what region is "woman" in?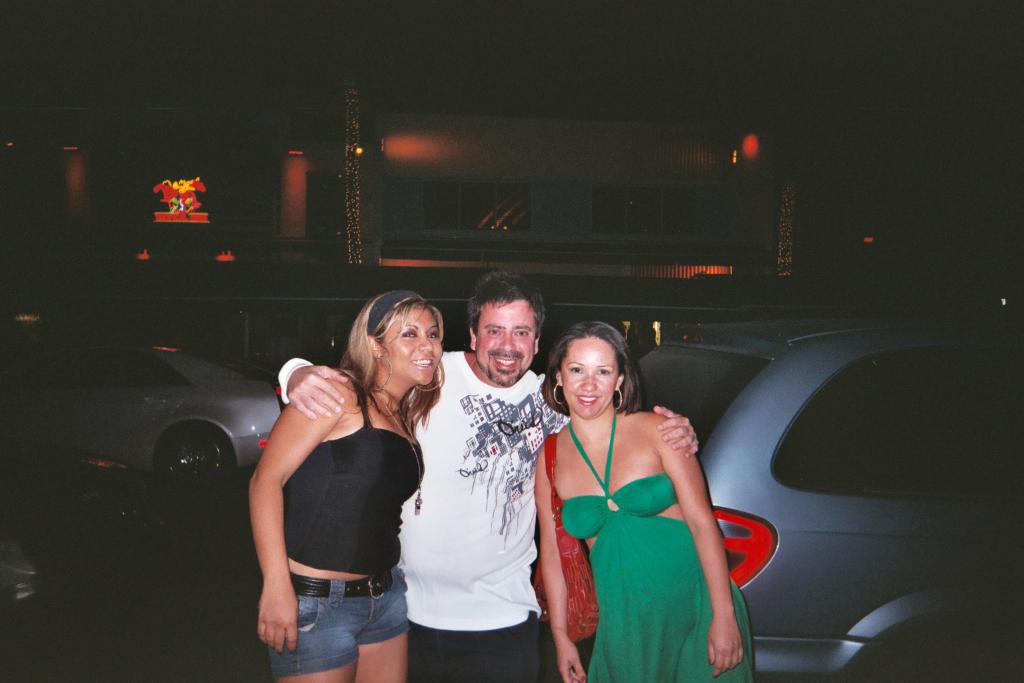
529:317:743:670.
